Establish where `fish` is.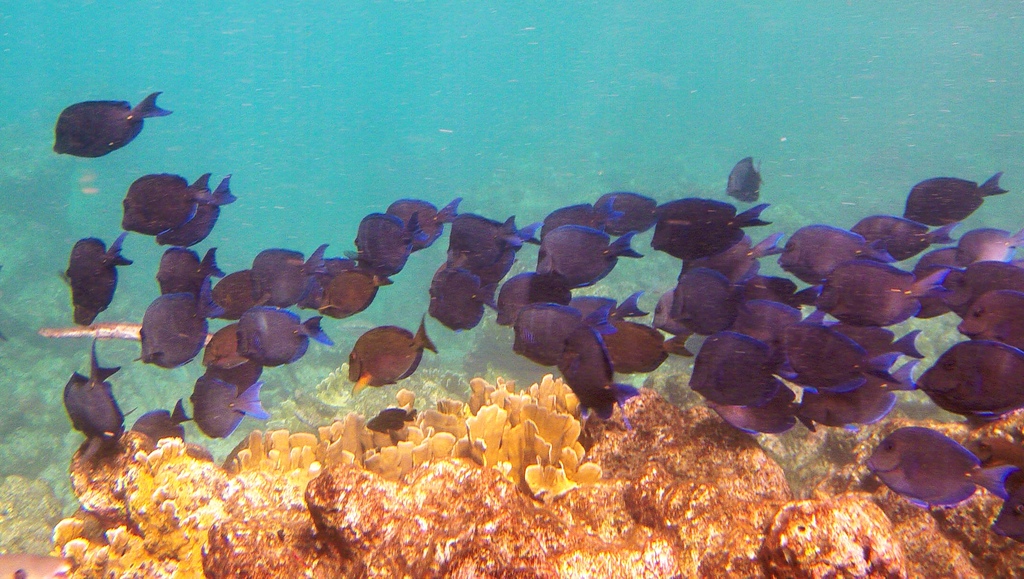
Established at region(645, 200, 769, 261).
